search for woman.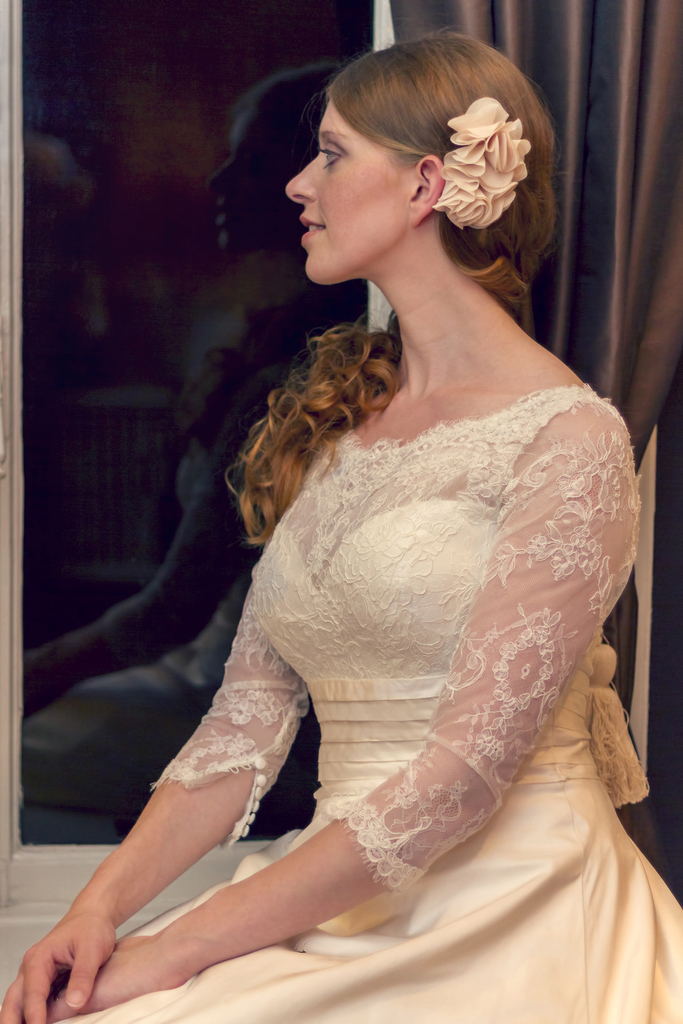
Found at BBox(0, 31, 682, 1023).
